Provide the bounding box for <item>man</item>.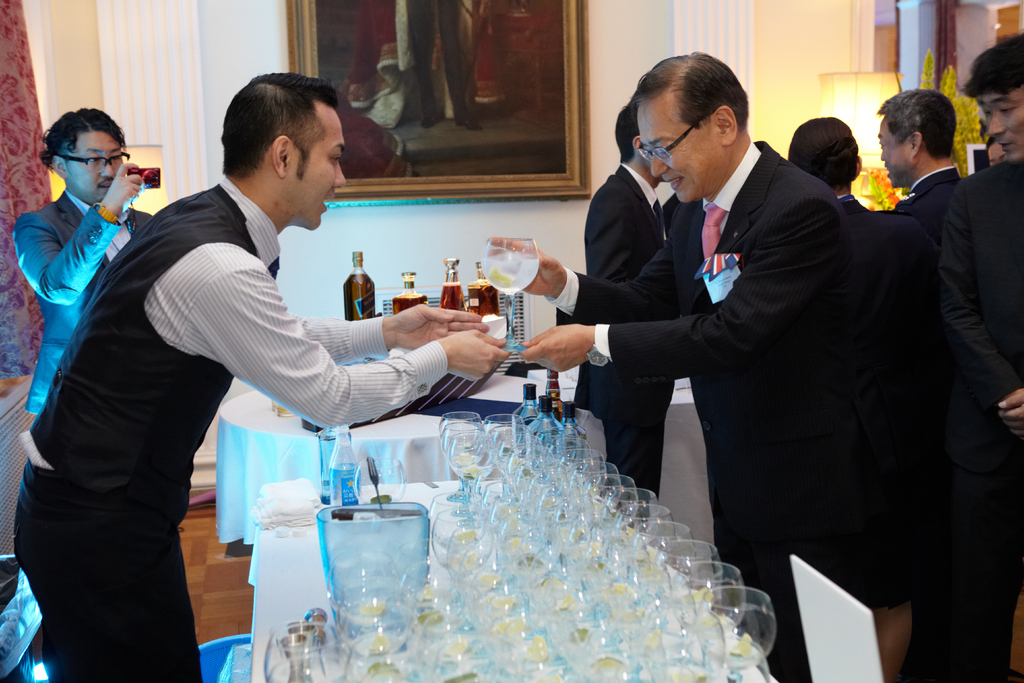
(783,110,877,219).
